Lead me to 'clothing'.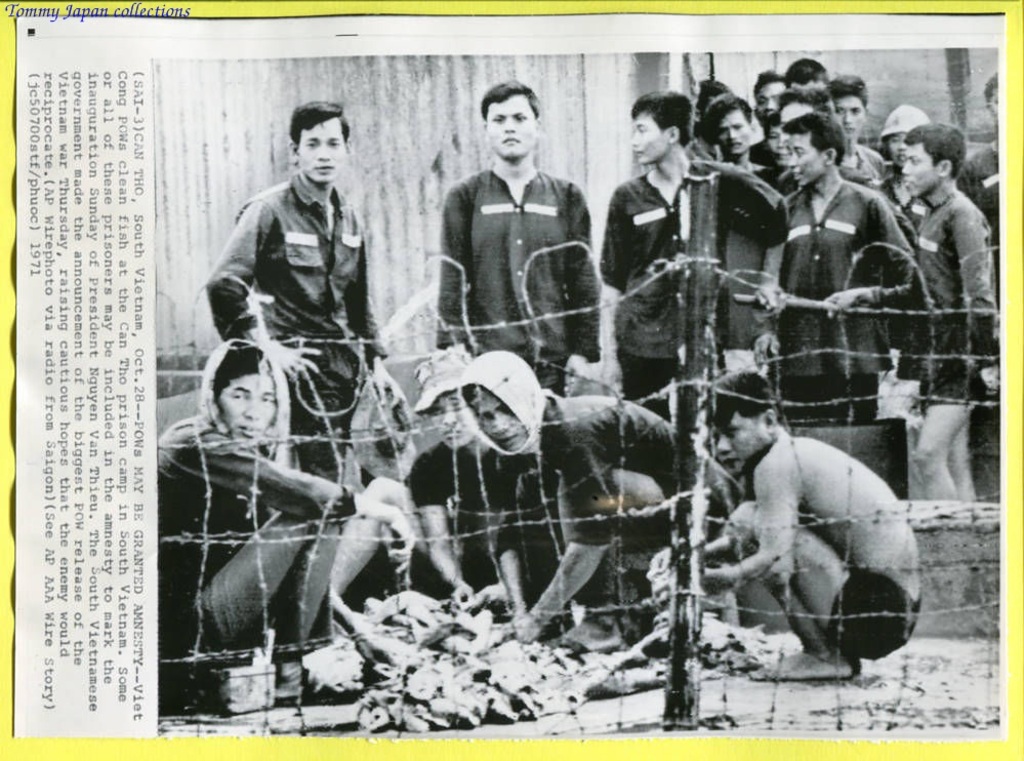
Lead to bbox(494, 402, 737, 553).
